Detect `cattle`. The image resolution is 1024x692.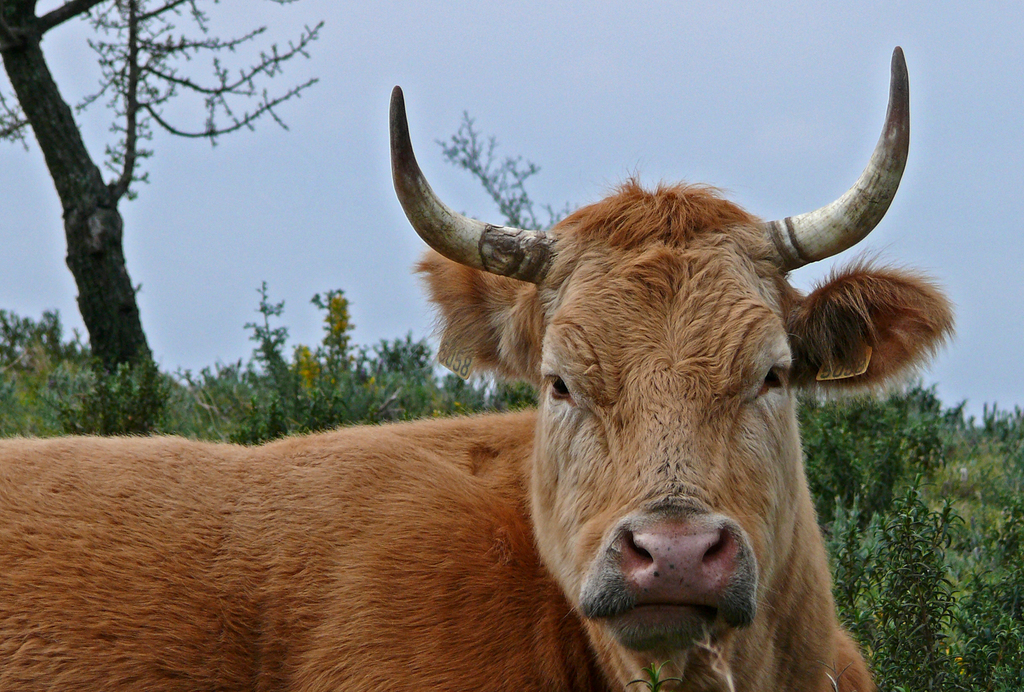
pyautogui.locateOnScreen(0, 44, 949, 691).
